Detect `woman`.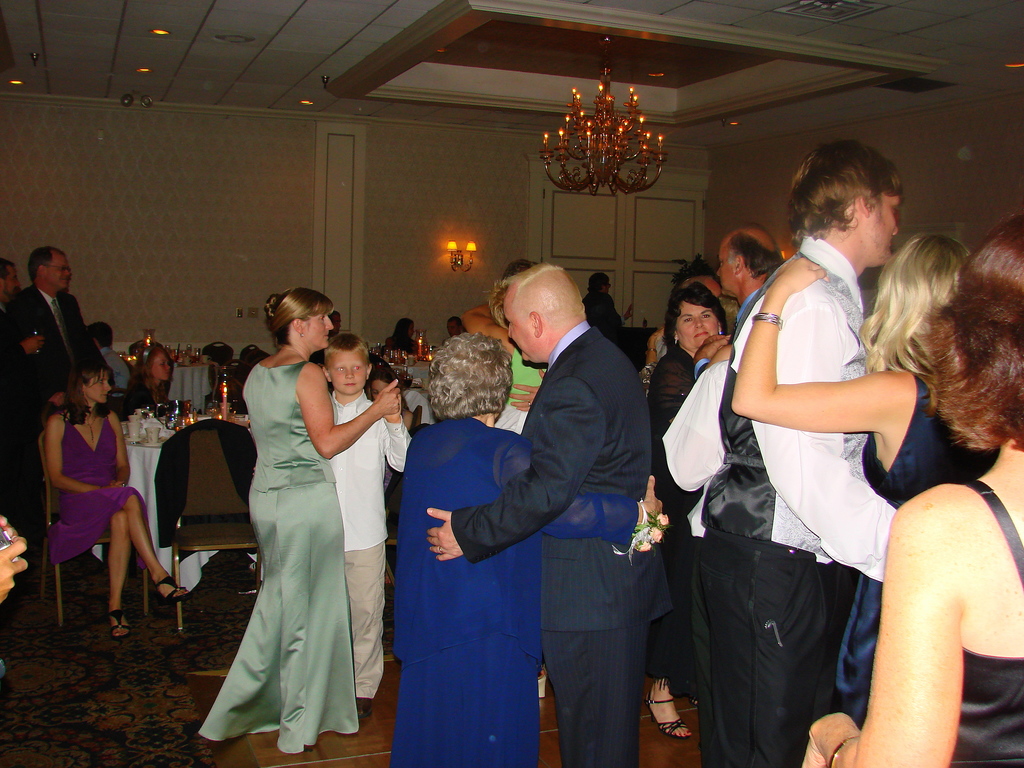
Detected at (left=732, top=234, right=977, bottom=735).
